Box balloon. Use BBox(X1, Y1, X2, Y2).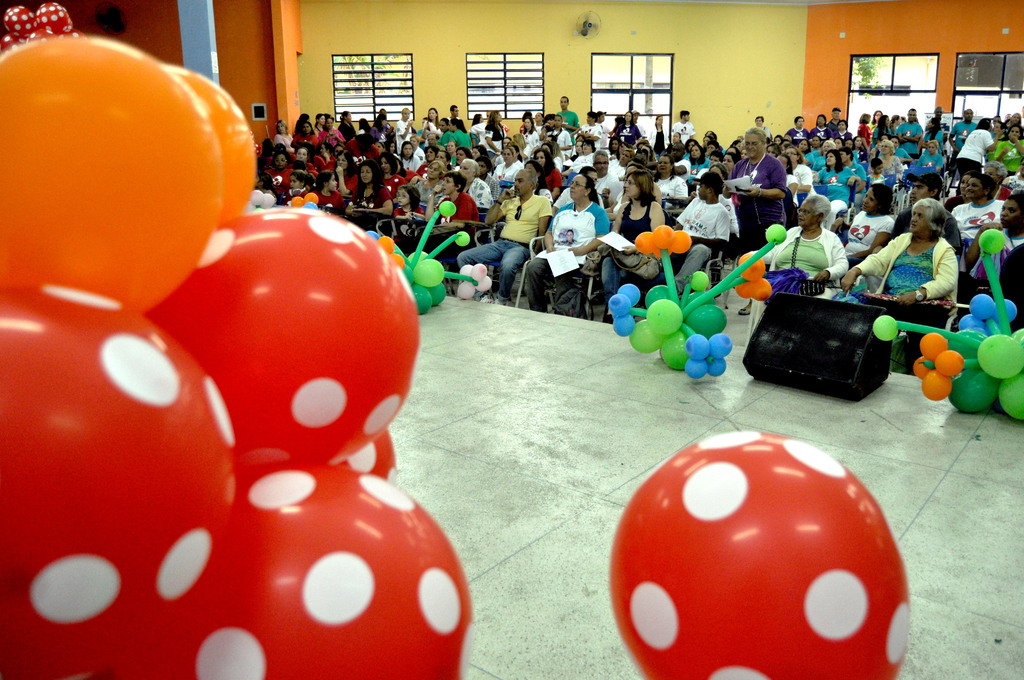
BBox(917, 368, 953, 400).
